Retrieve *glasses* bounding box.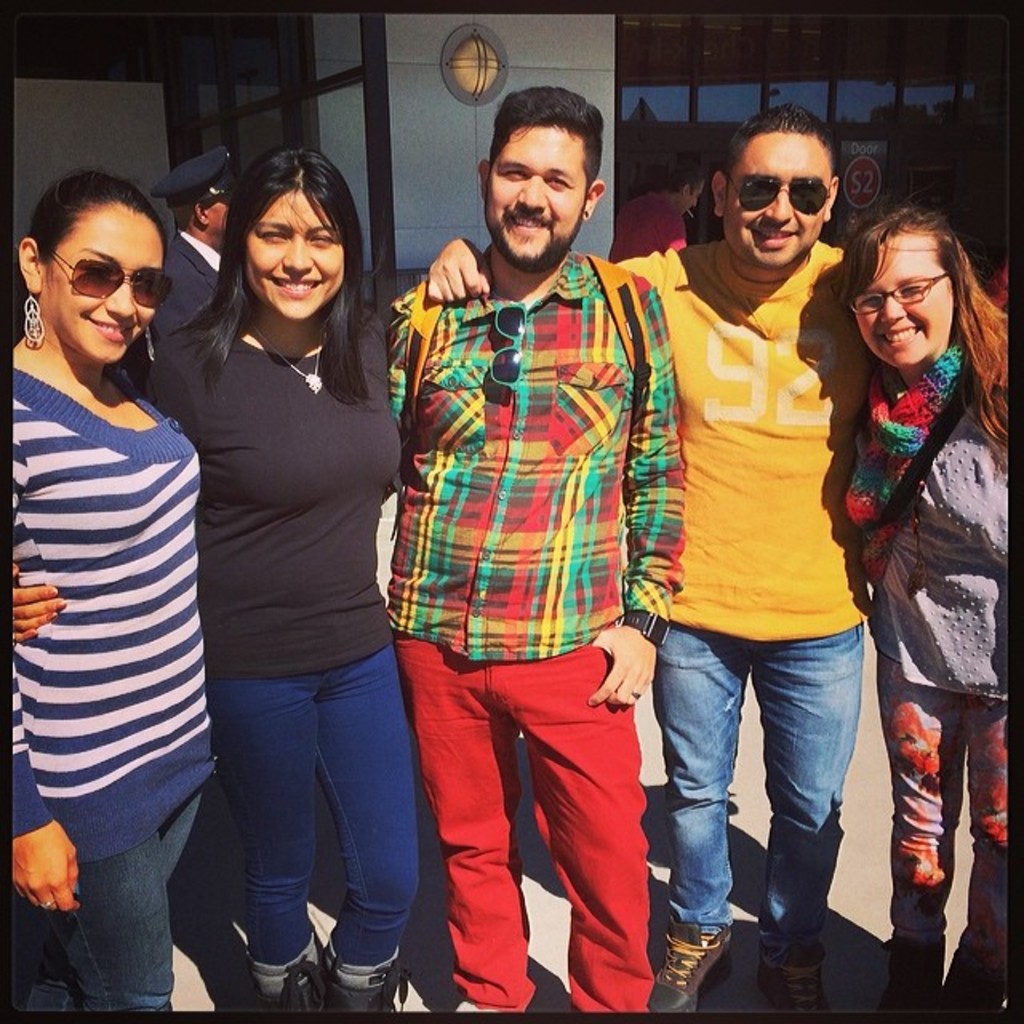
Bounding box: box(722, 174, 830, 216).
